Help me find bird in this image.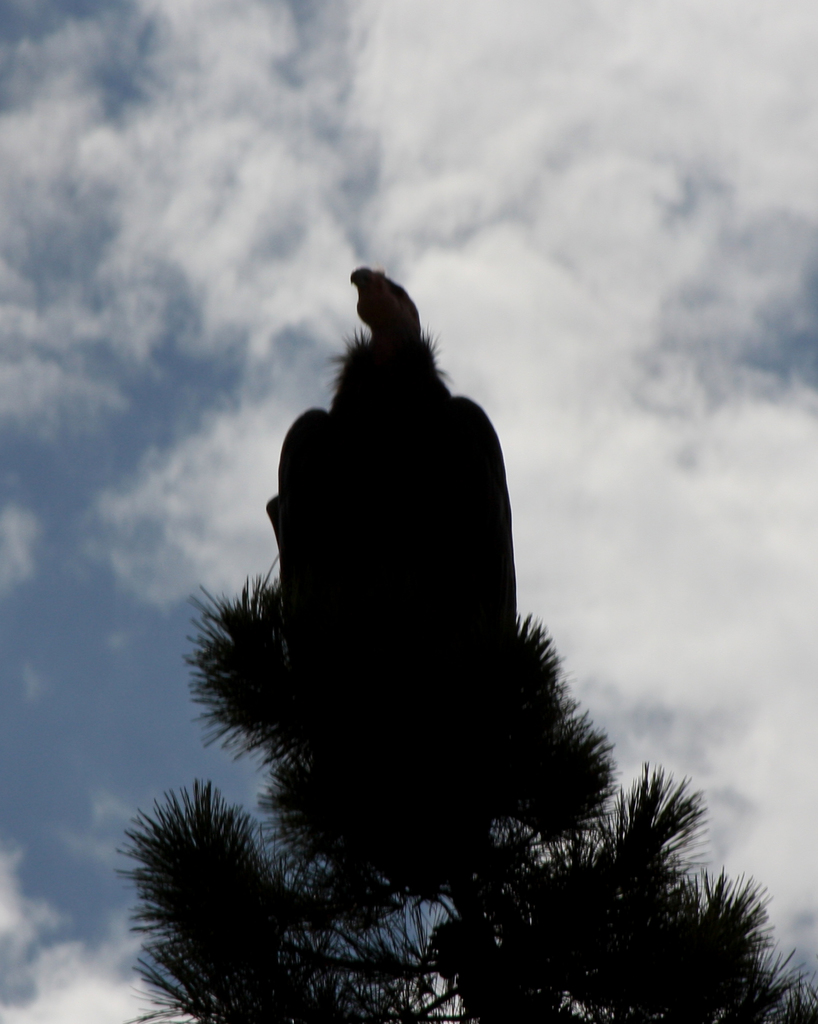
Found it: pyautogui.locateOnScreen(253, 258, 528, 742).
